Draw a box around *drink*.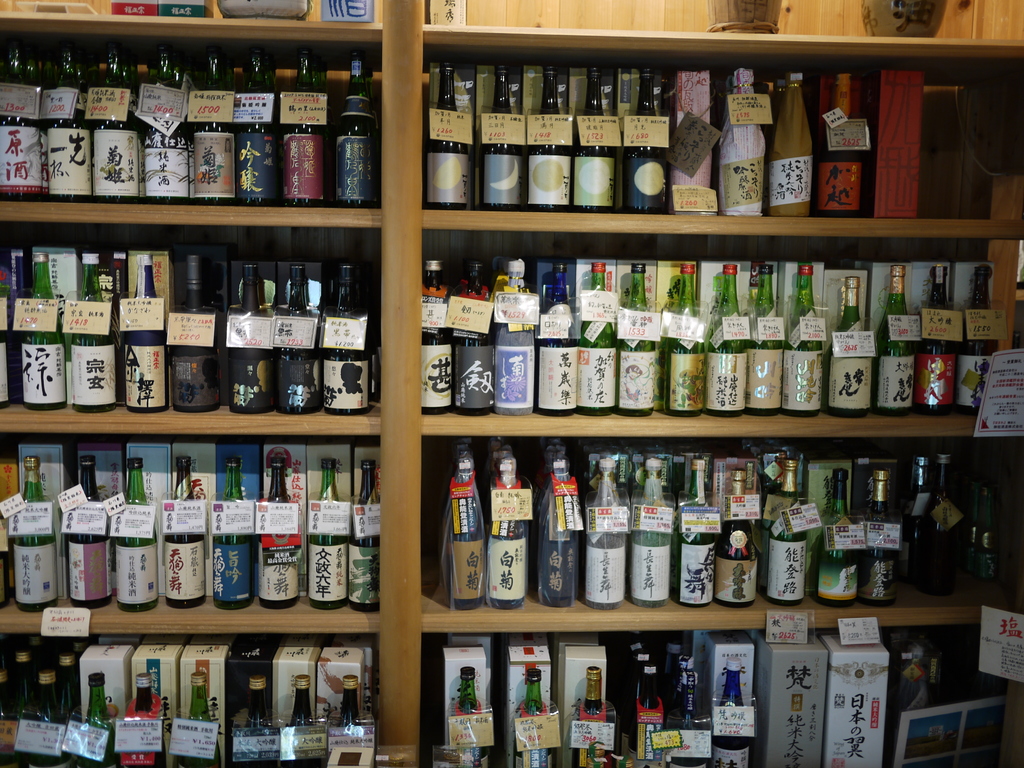
215, 459, 252, 610.
